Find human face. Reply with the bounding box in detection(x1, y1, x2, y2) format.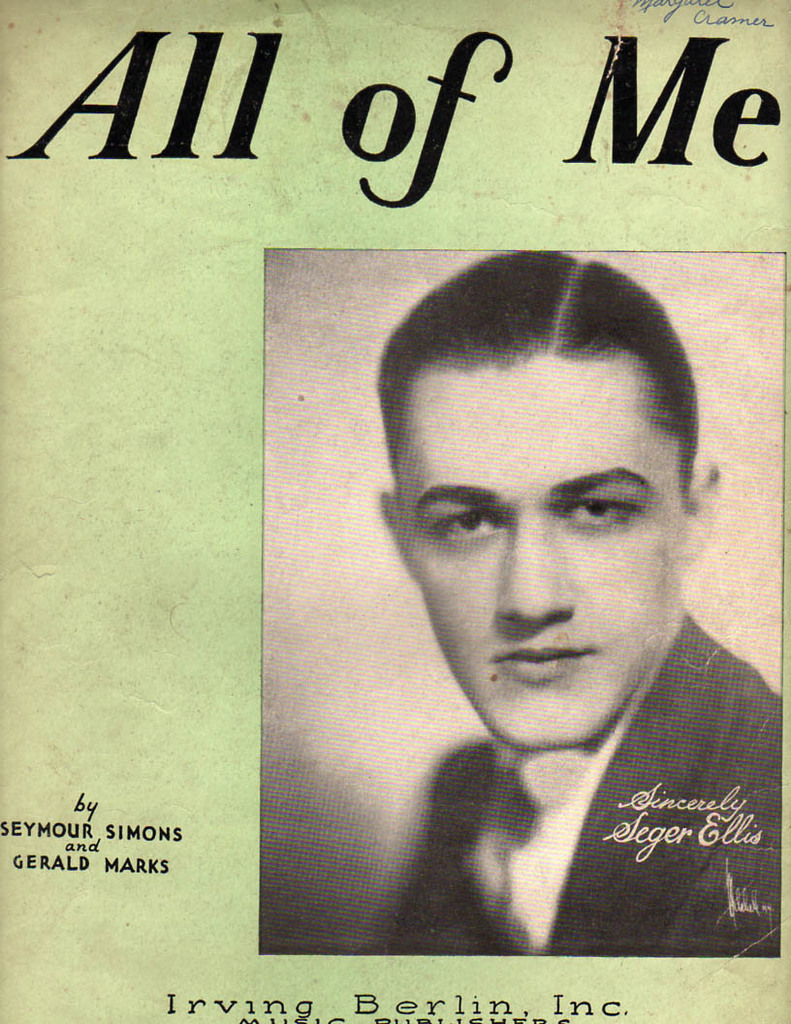
detection(399, 364, 679, 742).
